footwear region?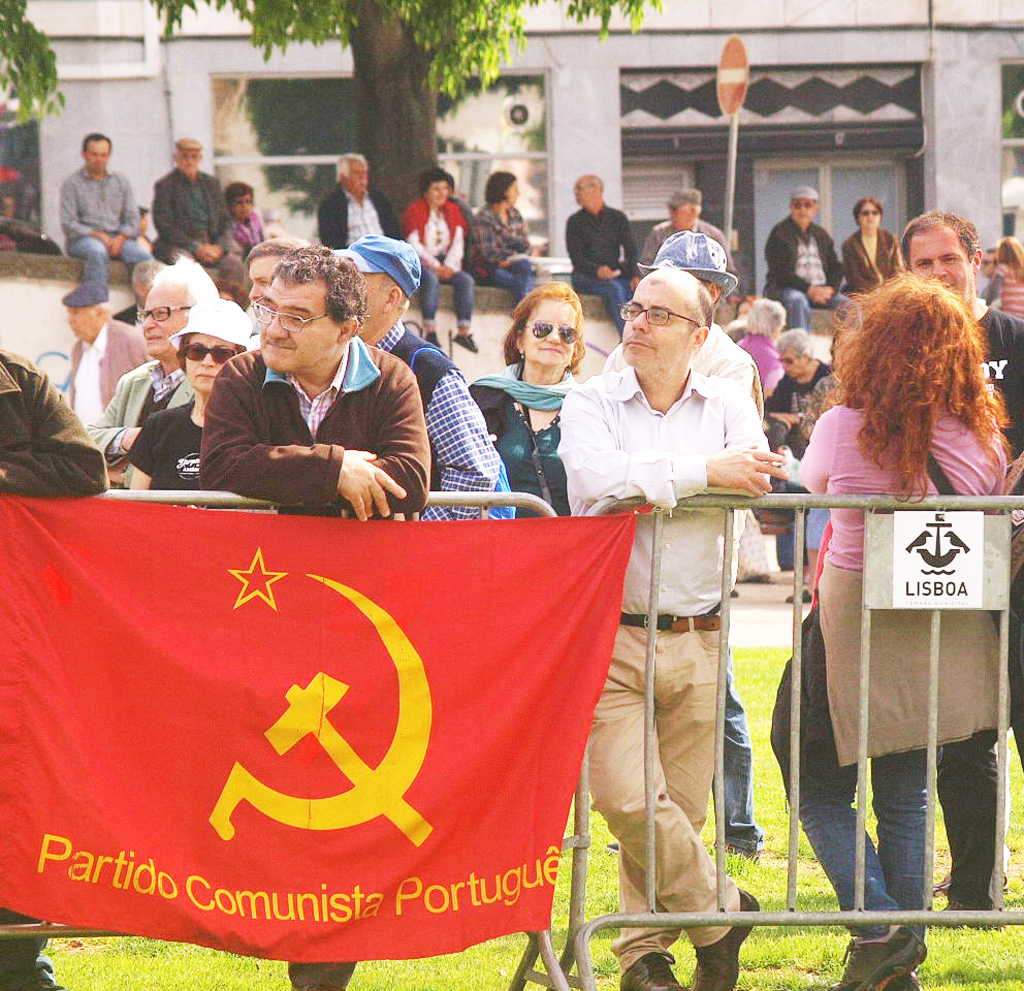
[x1=788, y1=588, x2=813, y2=606]
